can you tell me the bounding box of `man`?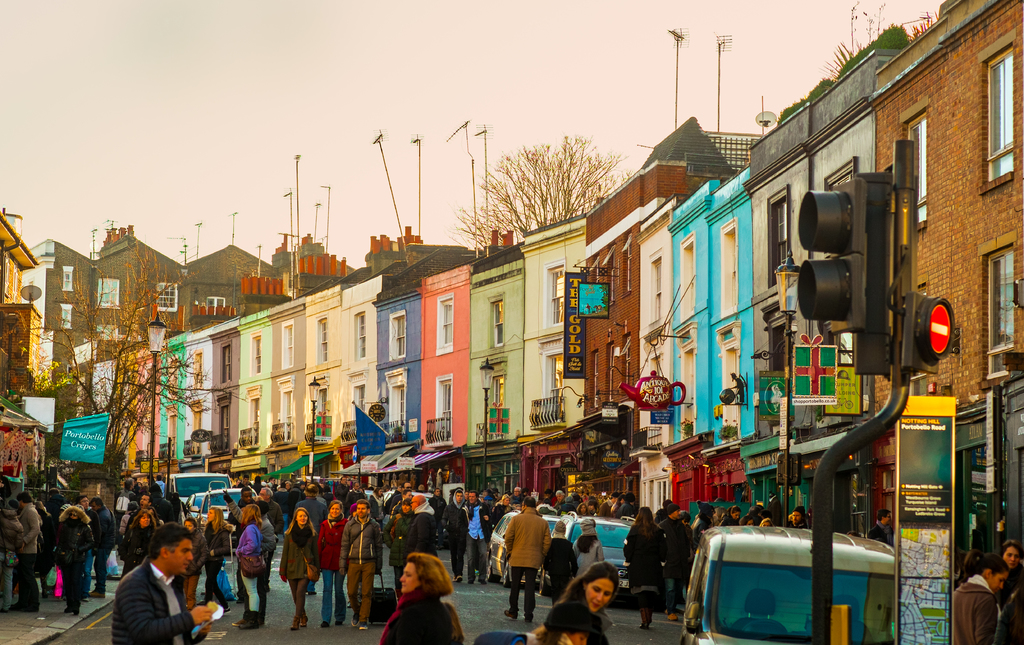
(256,488,292,531).
